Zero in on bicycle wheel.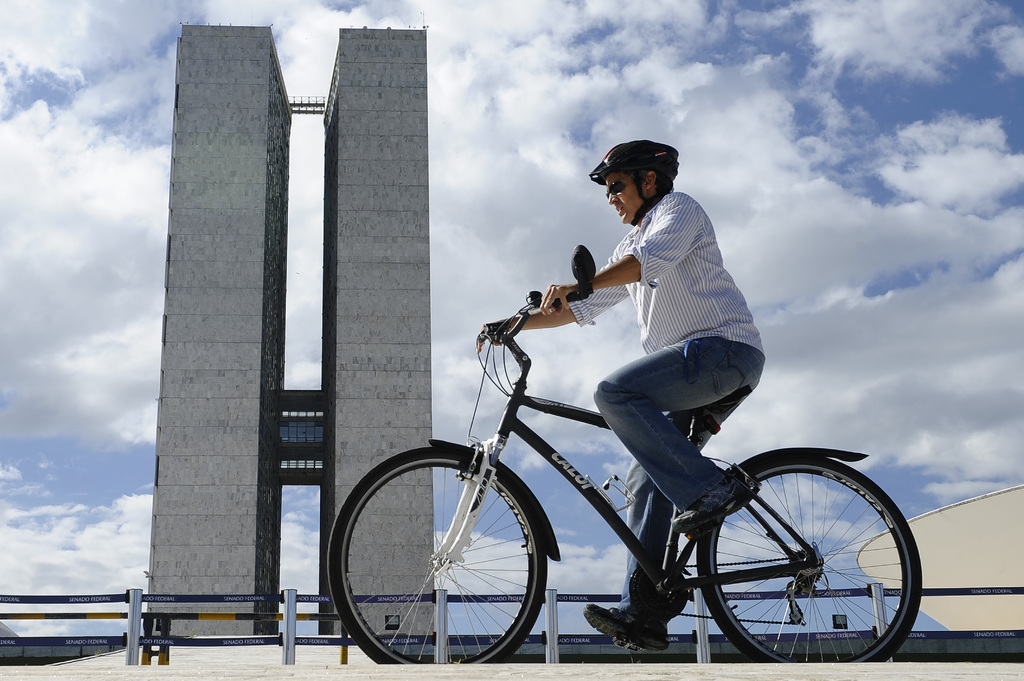
Zeroed in: <box>680,458,916,680</box>.
